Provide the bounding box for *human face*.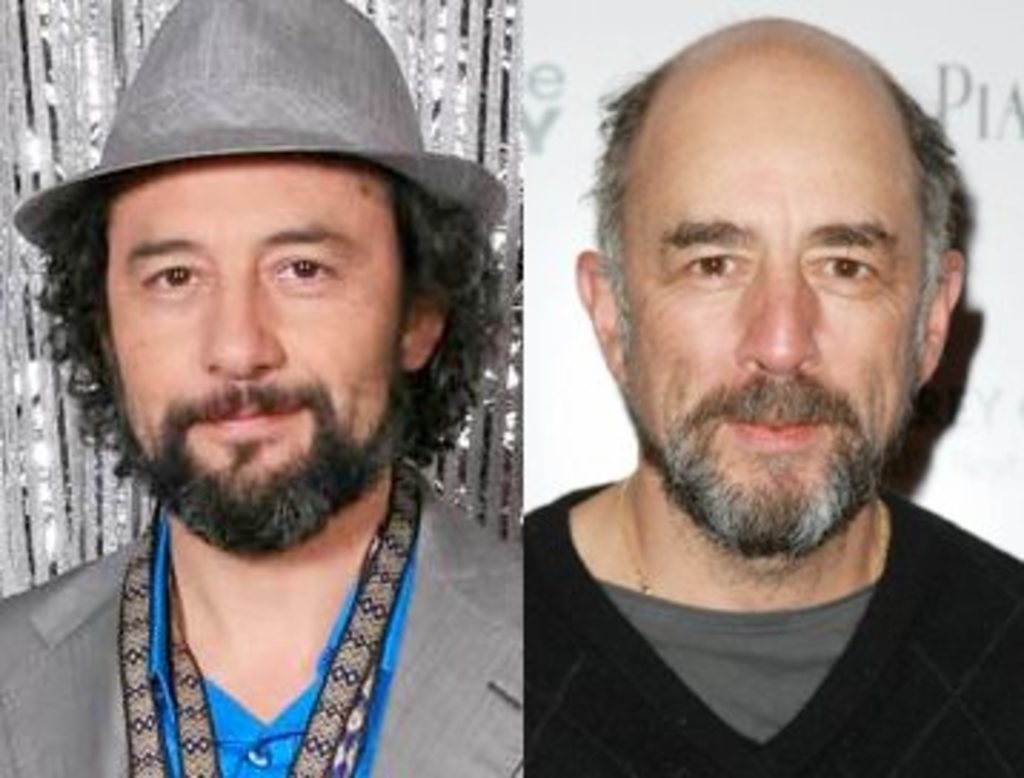
(629,77,927,558).
